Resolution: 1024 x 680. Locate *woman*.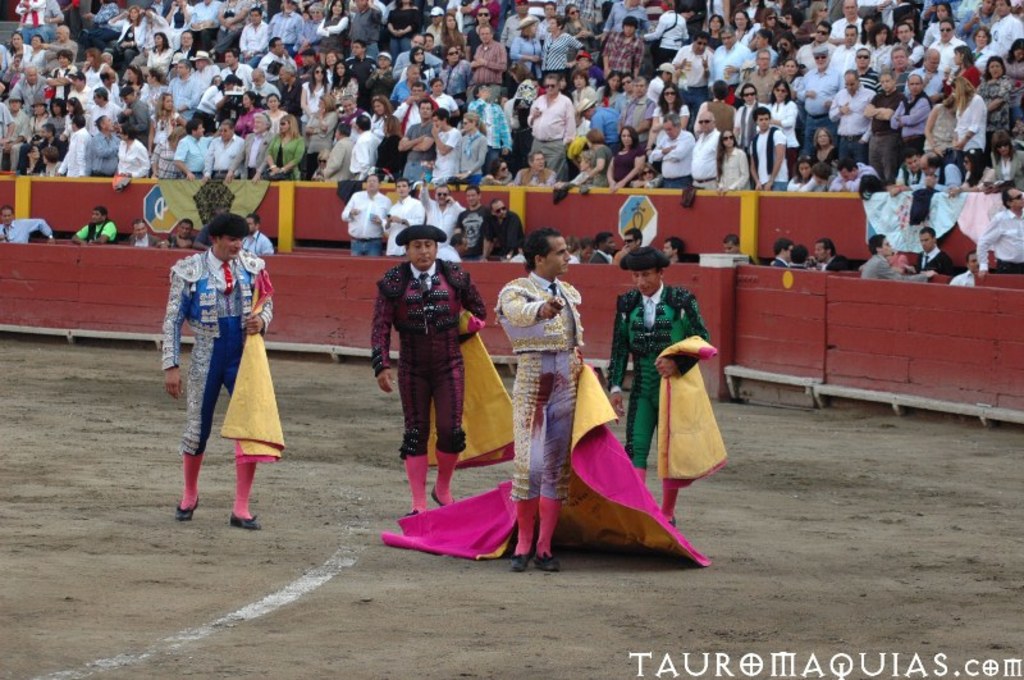
box=[648, 85, 690, 143].
